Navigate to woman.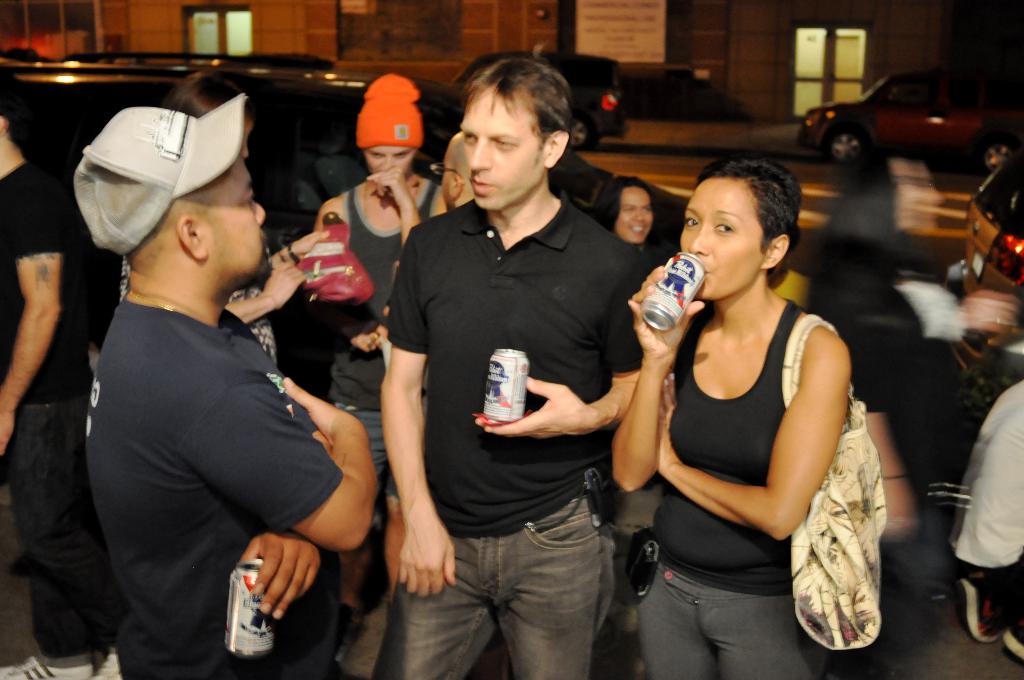
Navigation target: 588:131:875:669.
